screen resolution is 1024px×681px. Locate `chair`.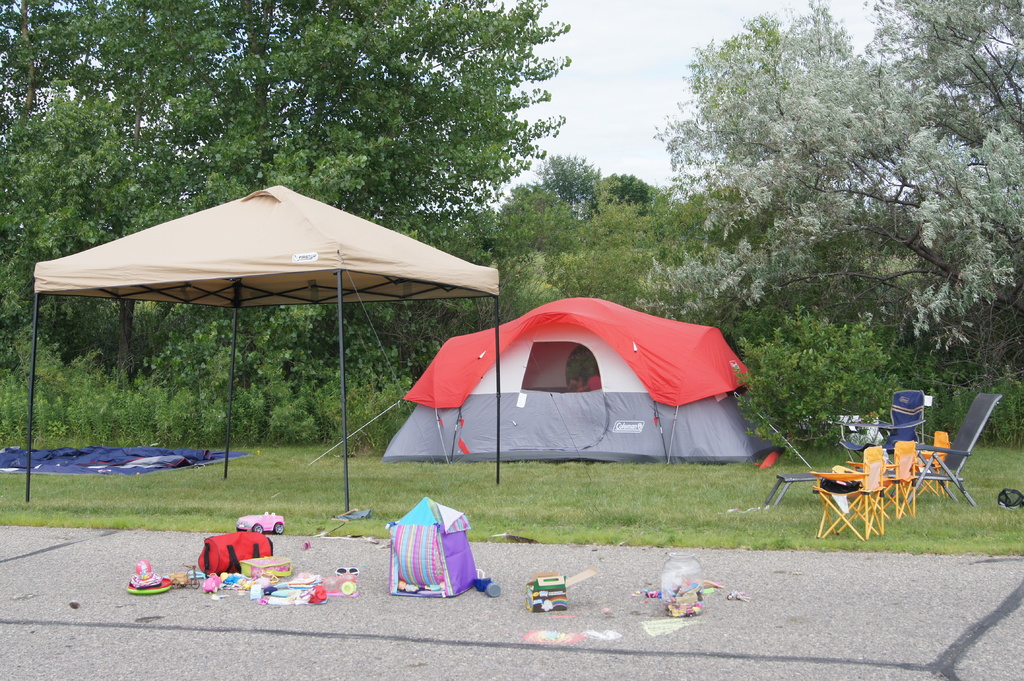
rect(834, 392, 932, 469).
